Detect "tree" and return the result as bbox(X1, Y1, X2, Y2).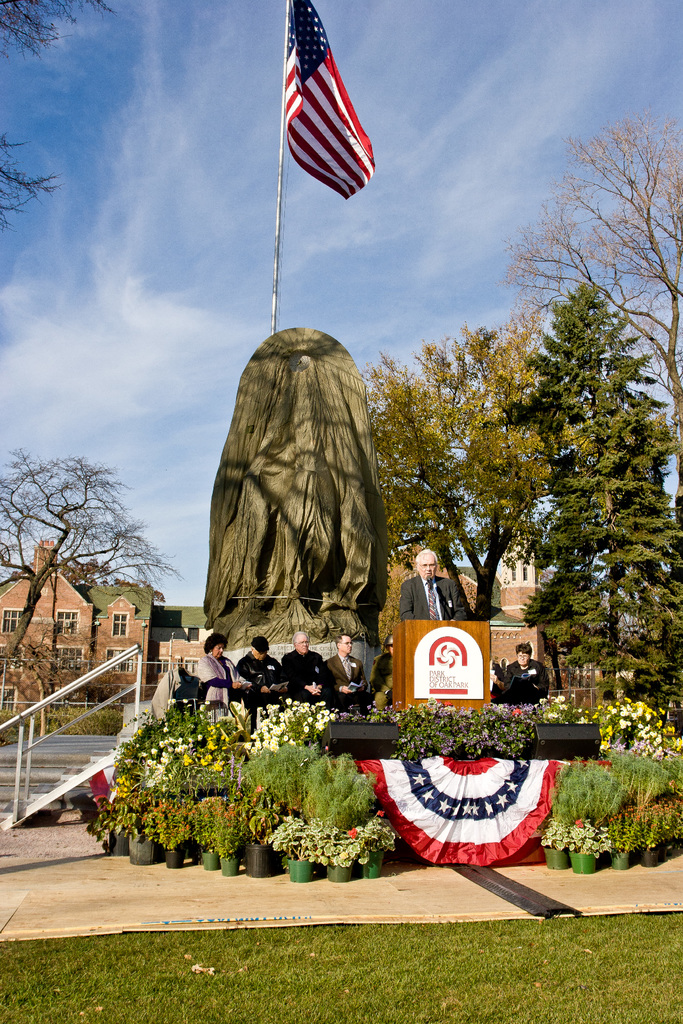
bbox(0, 0, 121, 237).
